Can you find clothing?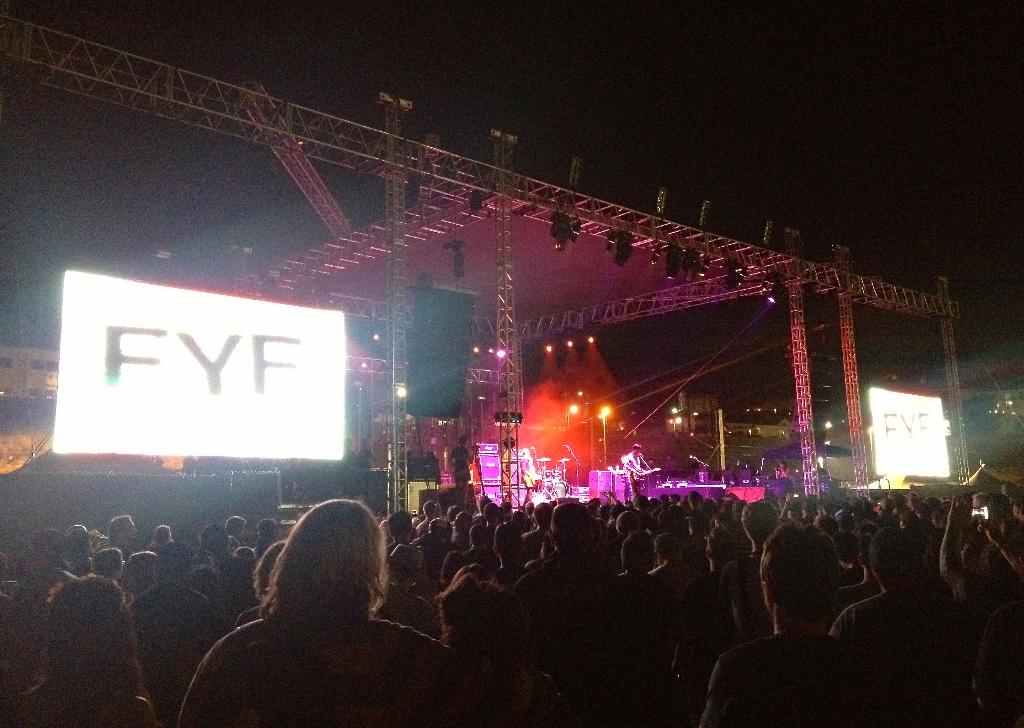
Yes, bounding box: l=127, t=585, r=203, b=693.
